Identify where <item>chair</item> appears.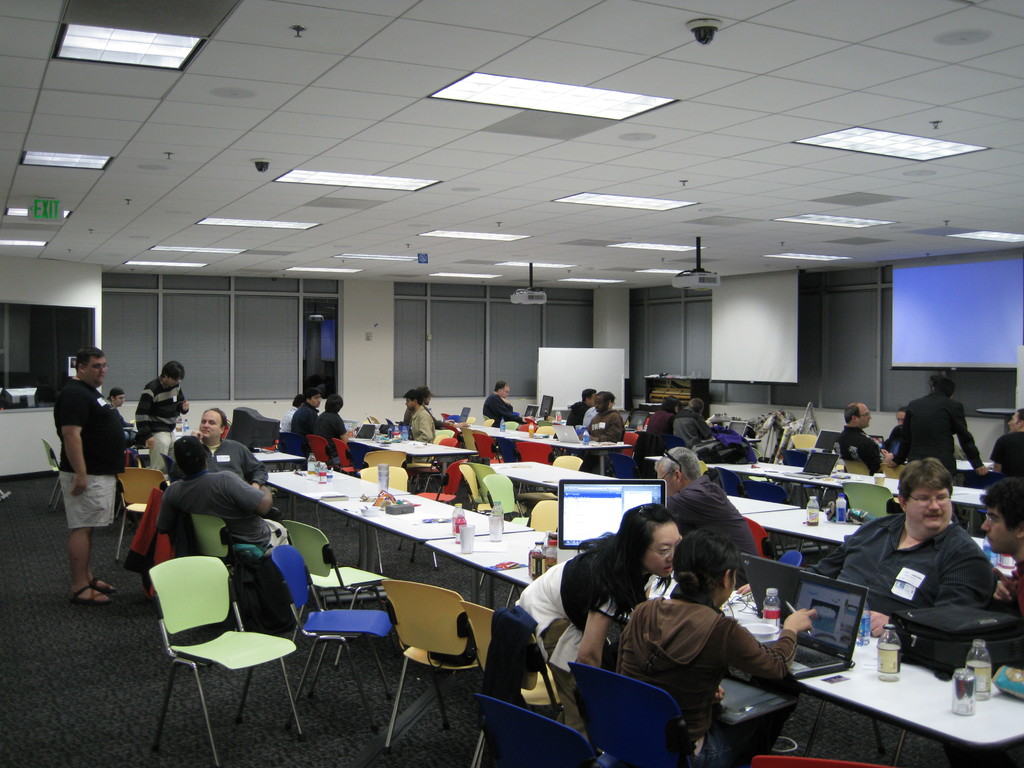
Appears at 330/440/356/468.
